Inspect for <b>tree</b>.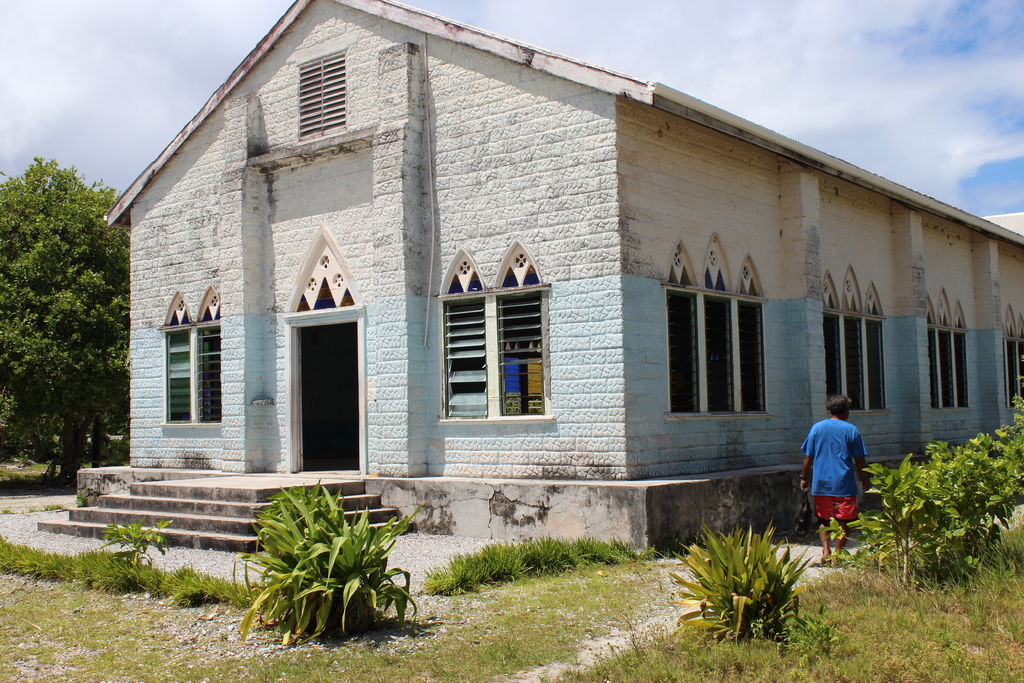
Inspection: rect(0, 152, 141, 490).
